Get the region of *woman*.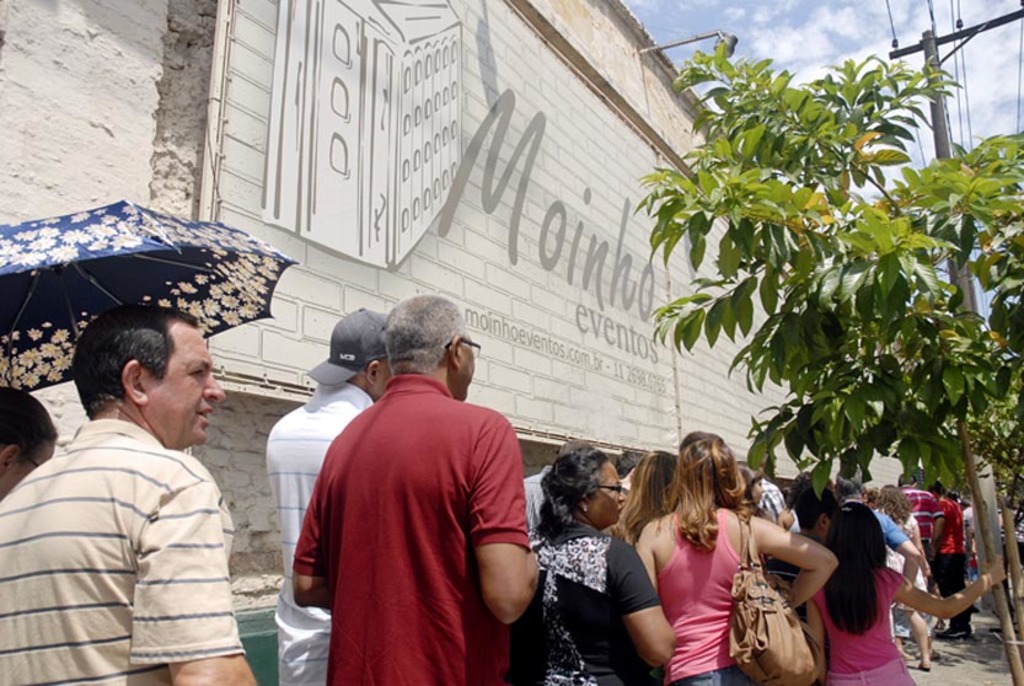
detection(617, 444, 683, 538).
